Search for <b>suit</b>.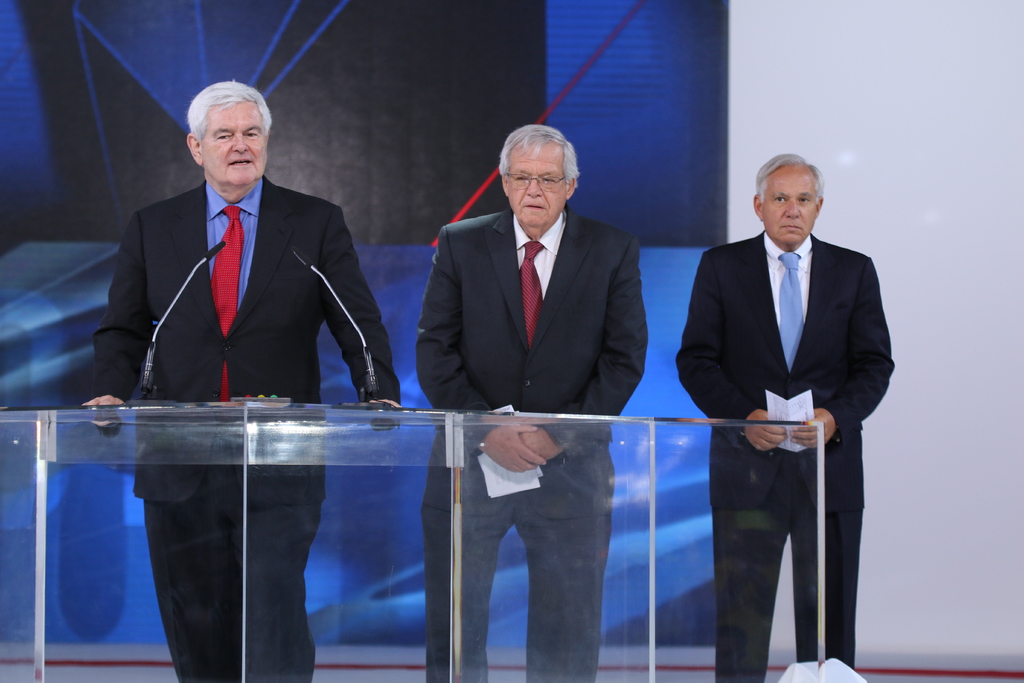
Found at x1=406 y1=204 x2=653 y2=679.
